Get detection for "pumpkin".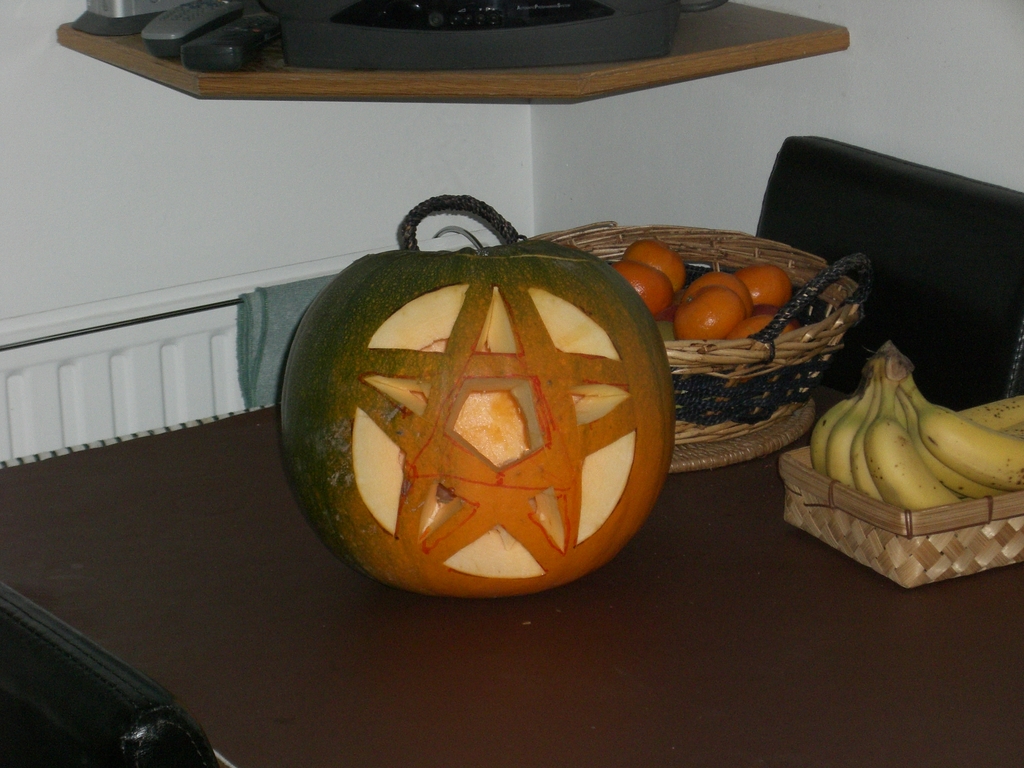
Detection: [272,204,687,604].
